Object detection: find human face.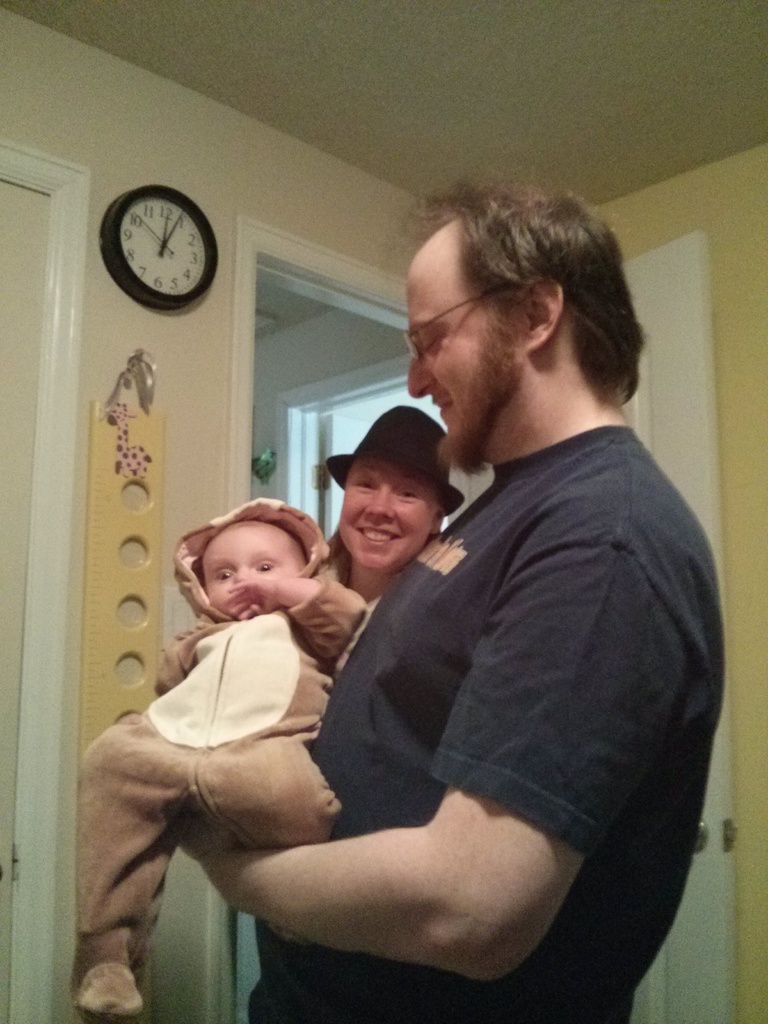
select_region(191, 515, 305, 619).
